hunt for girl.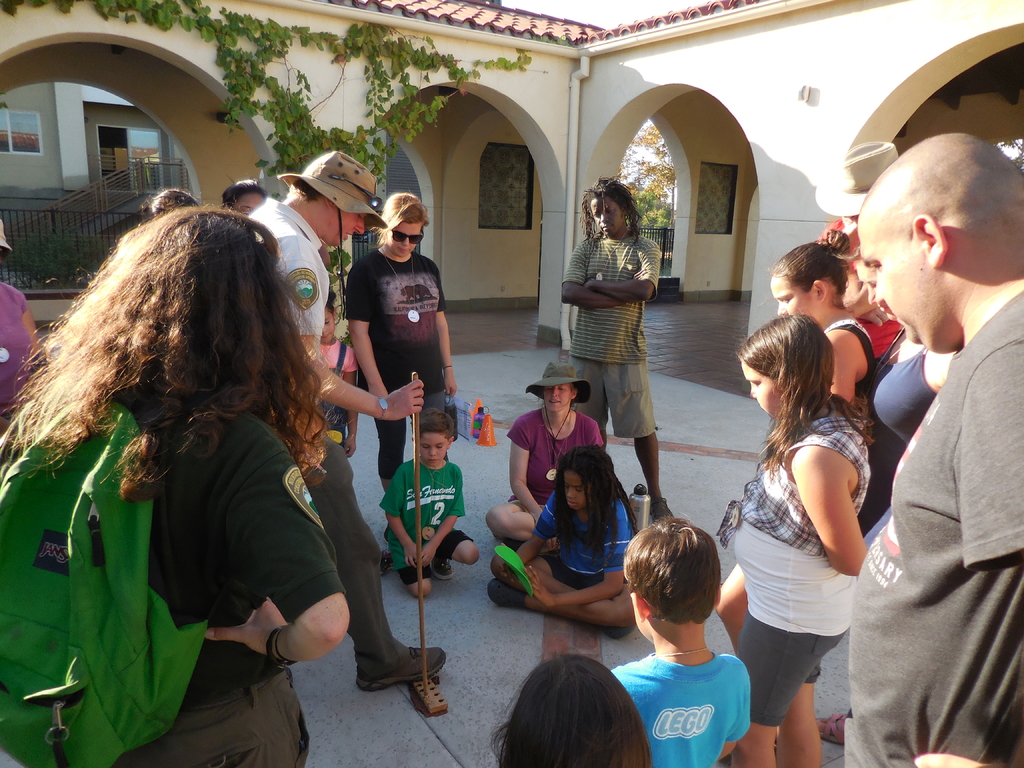
Hunted down at l=489, t=447, r=636, b=643.
